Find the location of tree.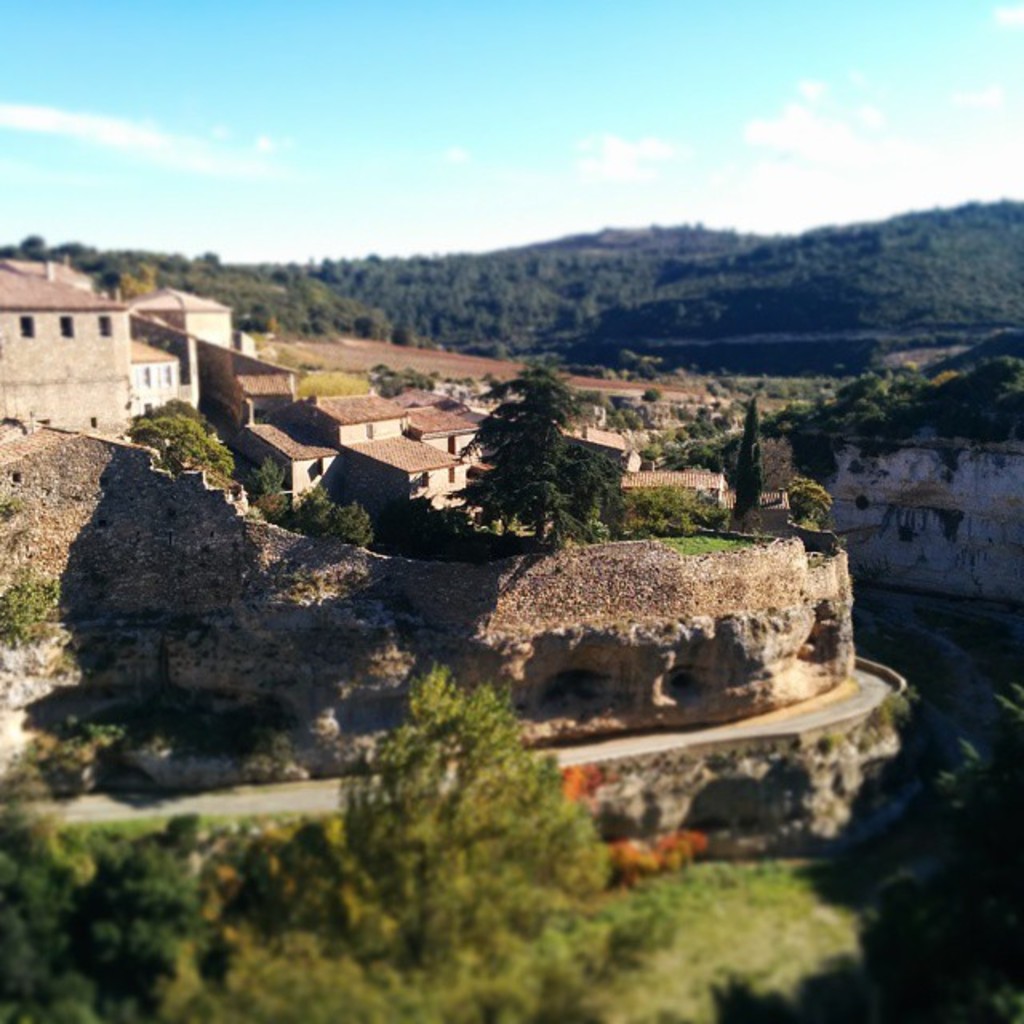
Location: [left=691, top=656, right=1022, bottom=1022].
